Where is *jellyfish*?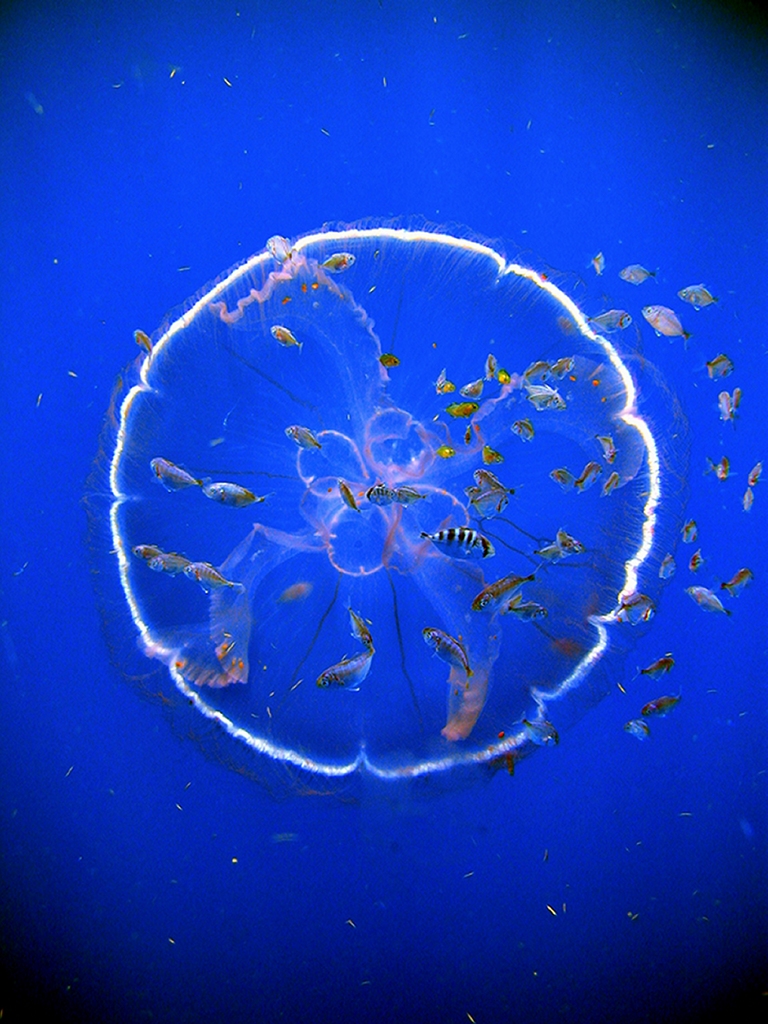
box(79, 207, 693, 1021).
